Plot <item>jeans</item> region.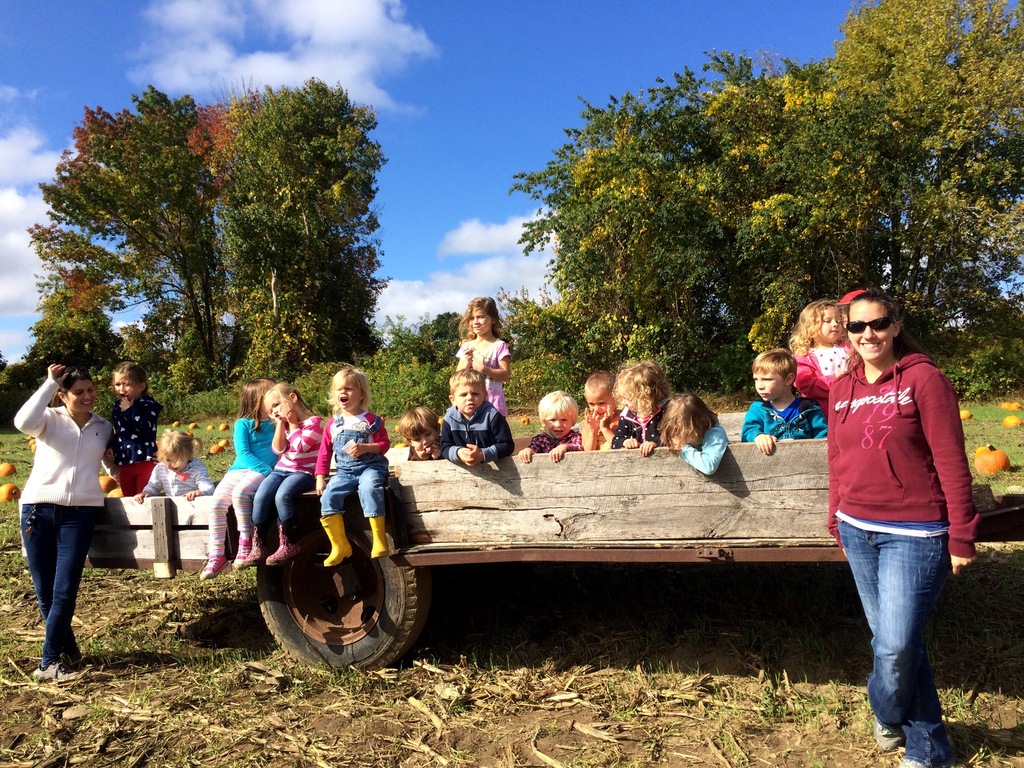
Plotted at pyautogui.locateOnScreen(17, 504, 85, 667).
